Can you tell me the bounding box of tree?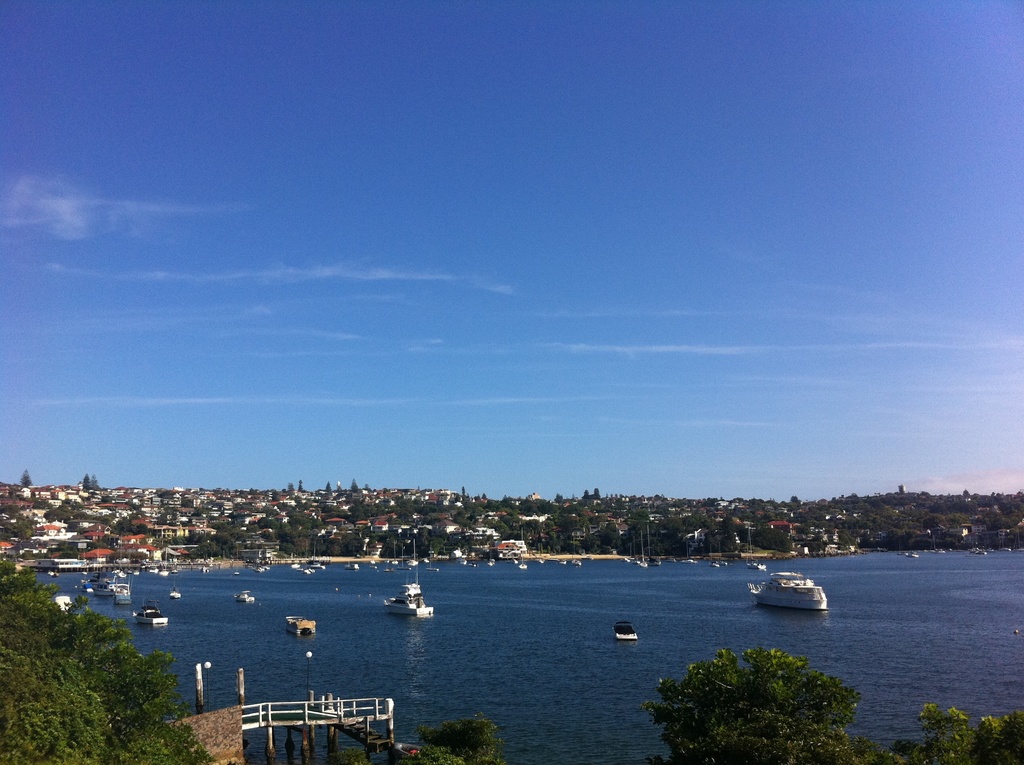
bbox(554, 490, 568, 508).
